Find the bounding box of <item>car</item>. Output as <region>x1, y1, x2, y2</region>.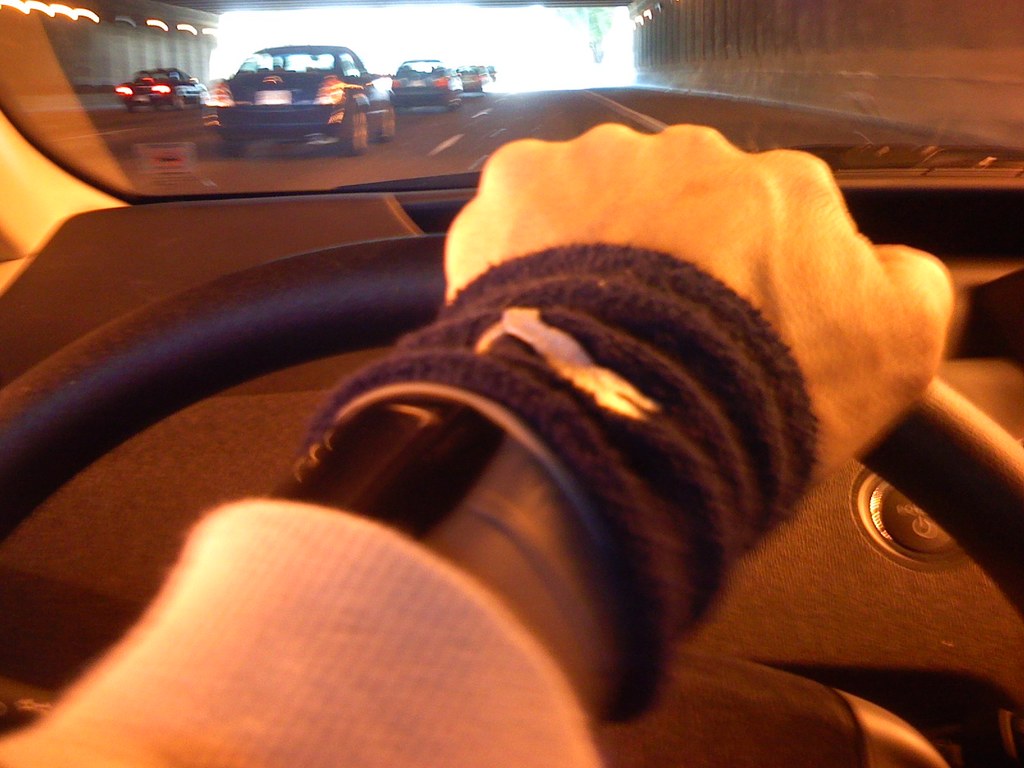
<region>211, 42, 395, 157</region>.
